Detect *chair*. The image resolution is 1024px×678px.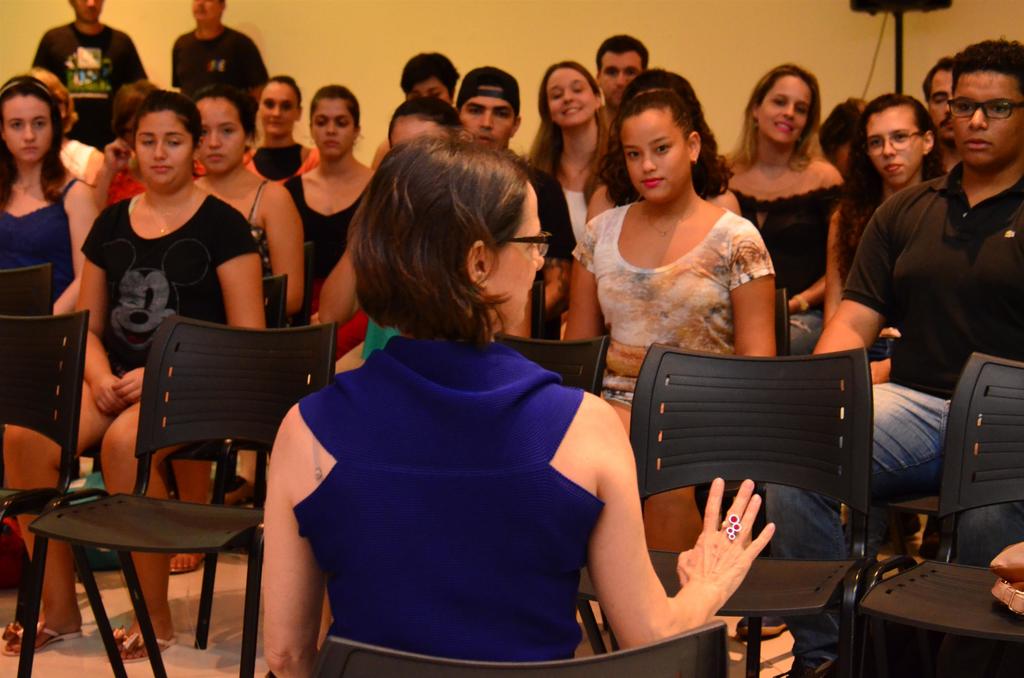
(x1=0, y1=309, x2=129, y2=677).
